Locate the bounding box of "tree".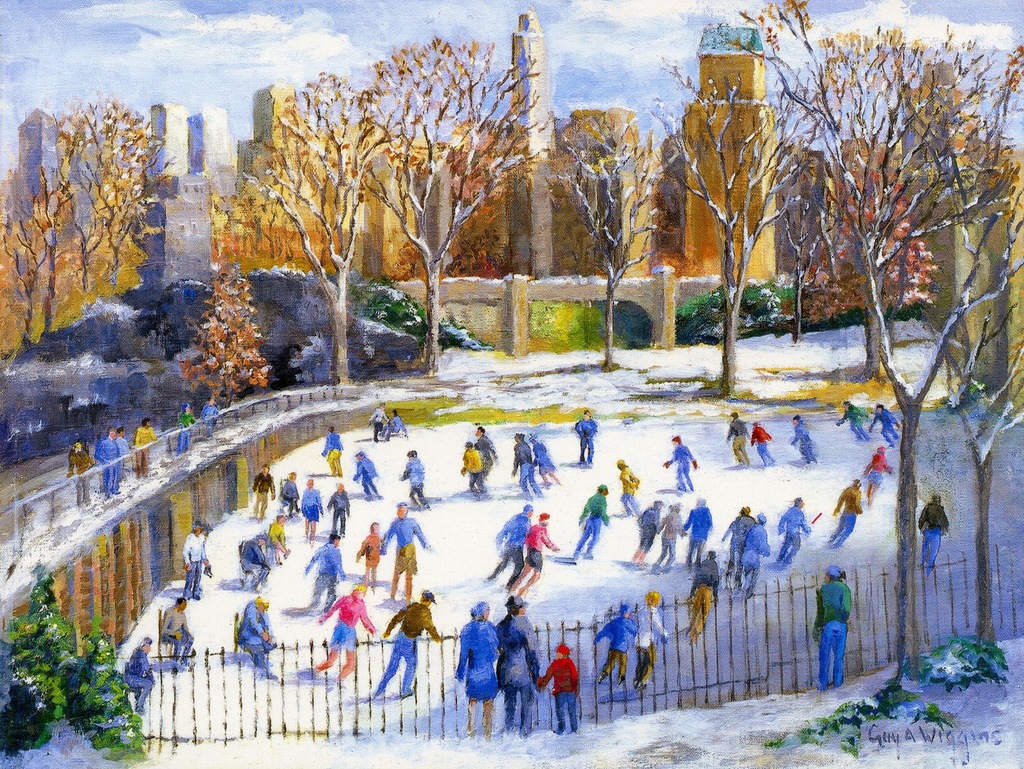
Bounding box: [x1=227, y1=70, x2=374, y2=392].
